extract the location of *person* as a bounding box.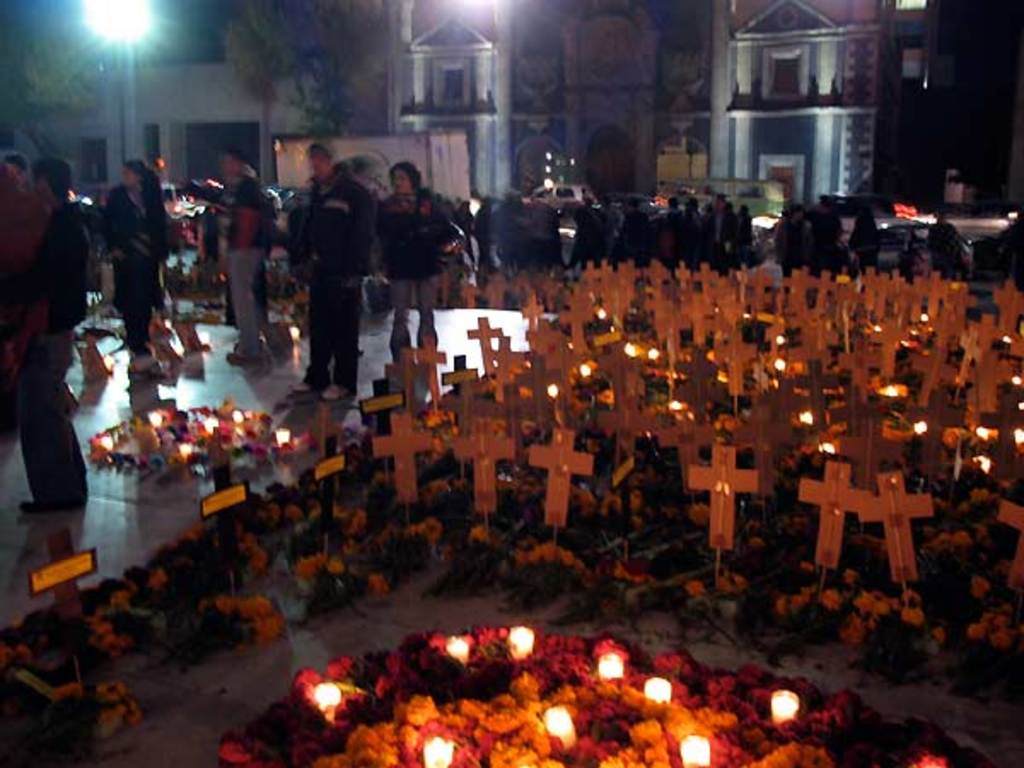
x1=928 y1=213 x2=968 y2=282.
